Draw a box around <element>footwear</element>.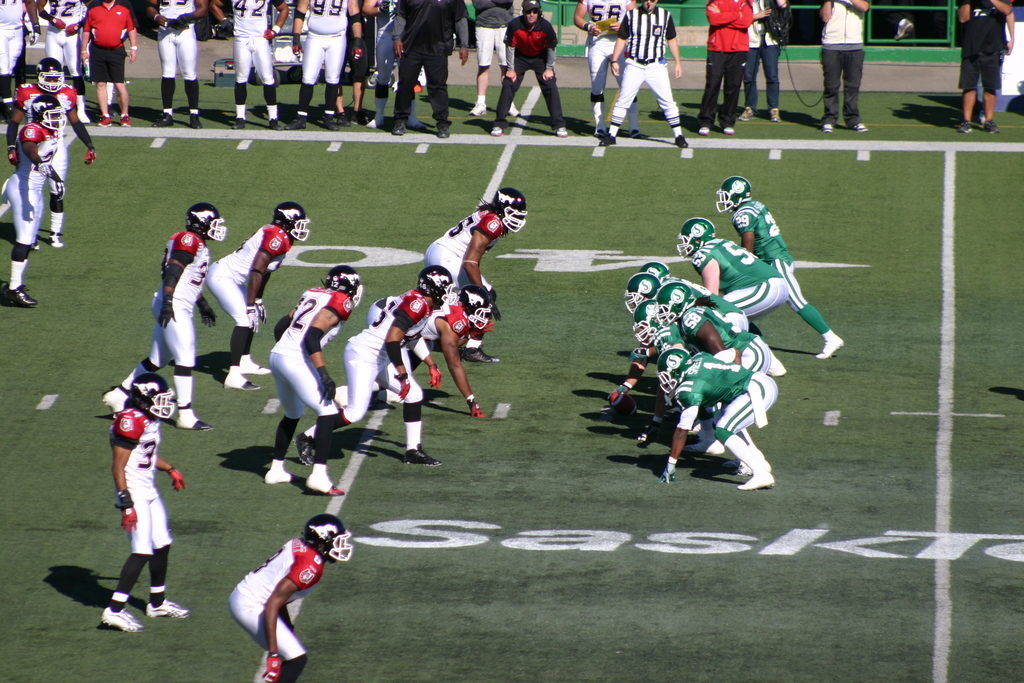
{"left": 230, "top": 113, "right": 244, "bottom": 125}.
